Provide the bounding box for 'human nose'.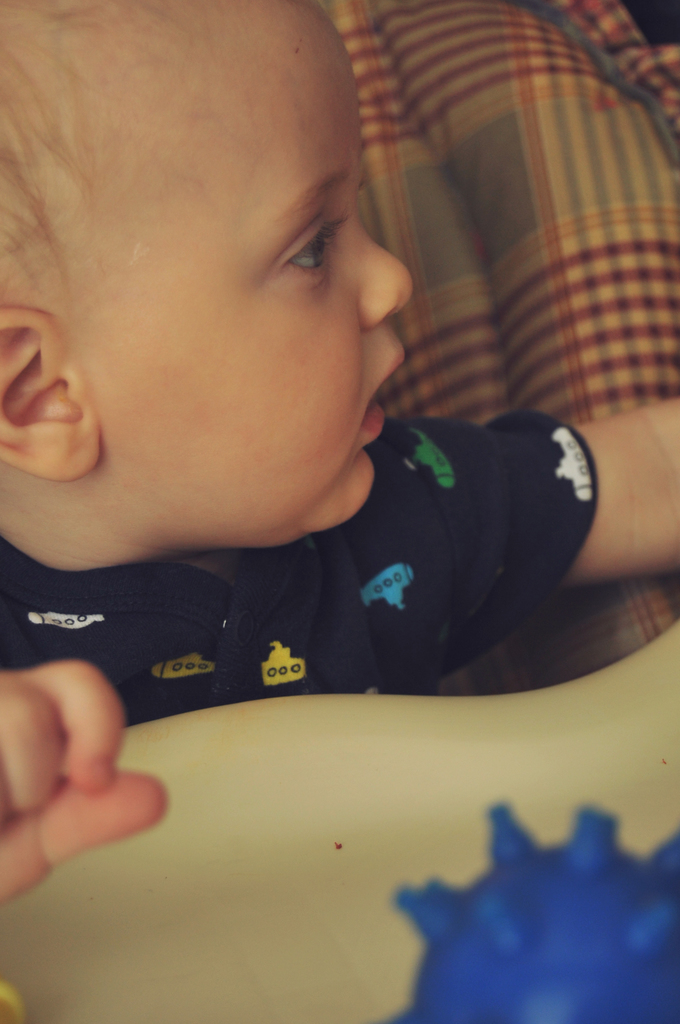
357:218:412:333.
